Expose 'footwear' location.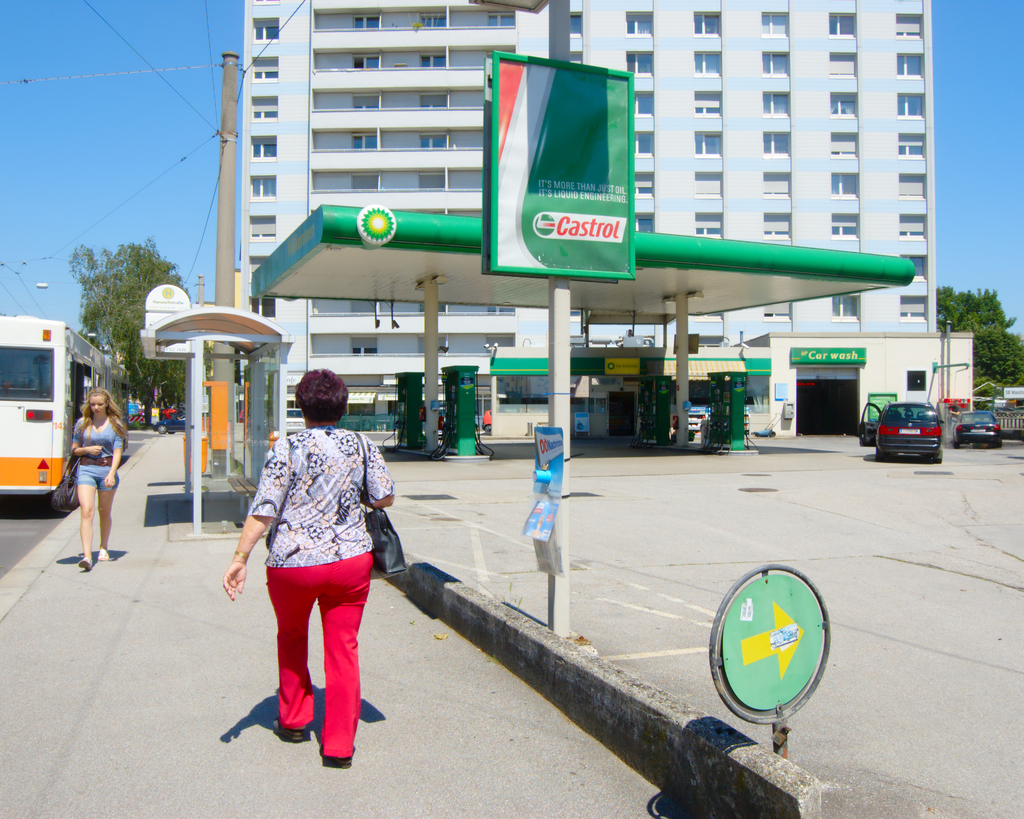
Exposed at (98,546,108,559).
